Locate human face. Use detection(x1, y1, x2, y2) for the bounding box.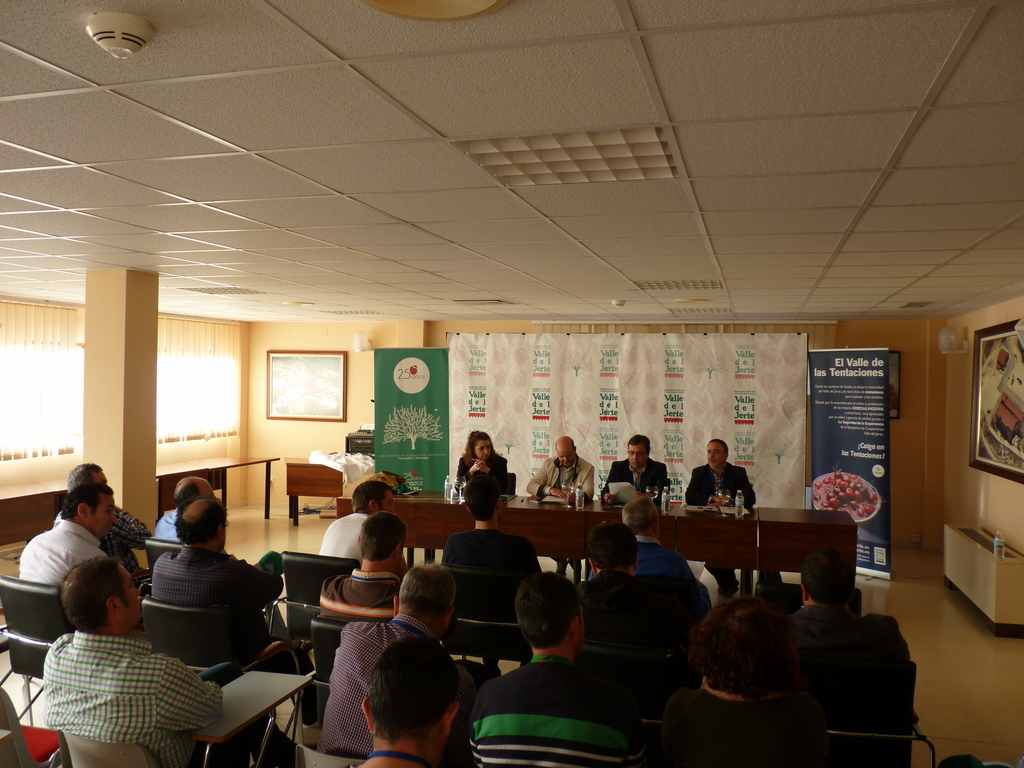
detection(90, 494, 118, 541).
